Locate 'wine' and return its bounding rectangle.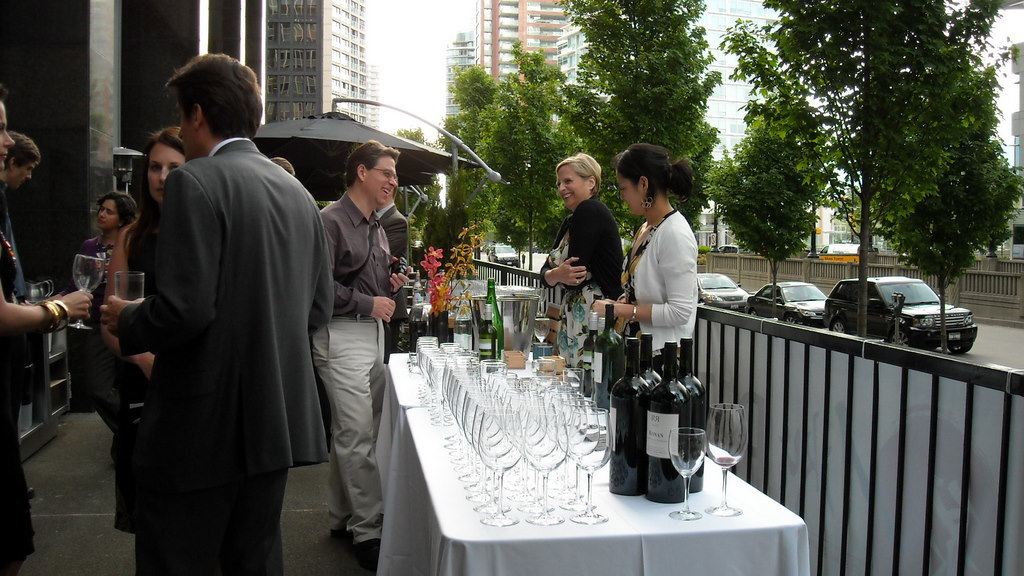
(611, 337, 646, 497).
